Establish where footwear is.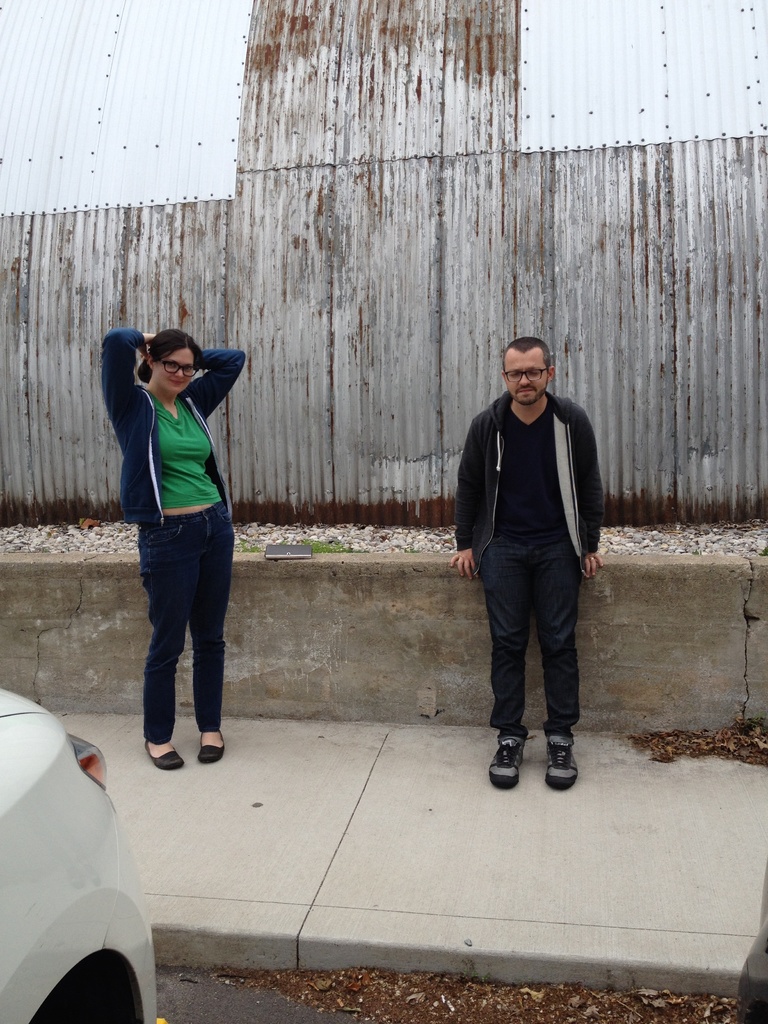
Established at <bbox>534, 725, 582, 787</bbox>.
